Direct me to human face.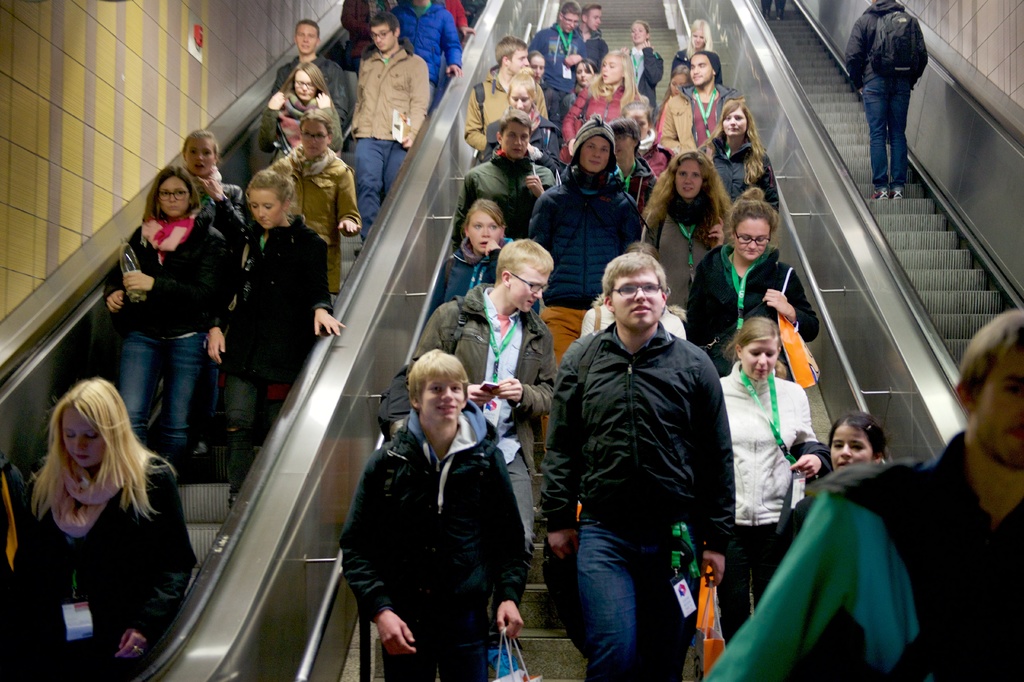
Direction: (245,185,286,230).
